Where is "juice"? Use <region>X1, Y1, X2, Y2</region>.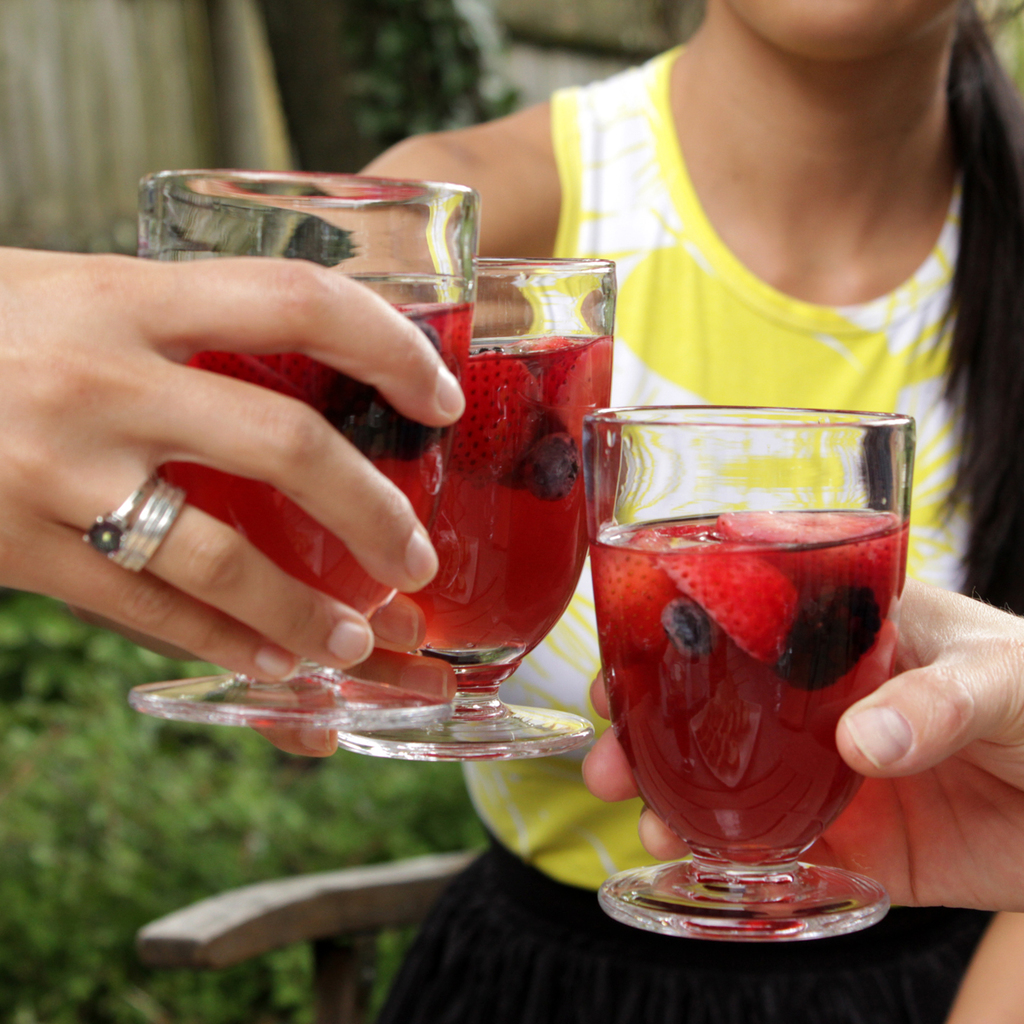
<region>399, 335, 610, 650</region>.
